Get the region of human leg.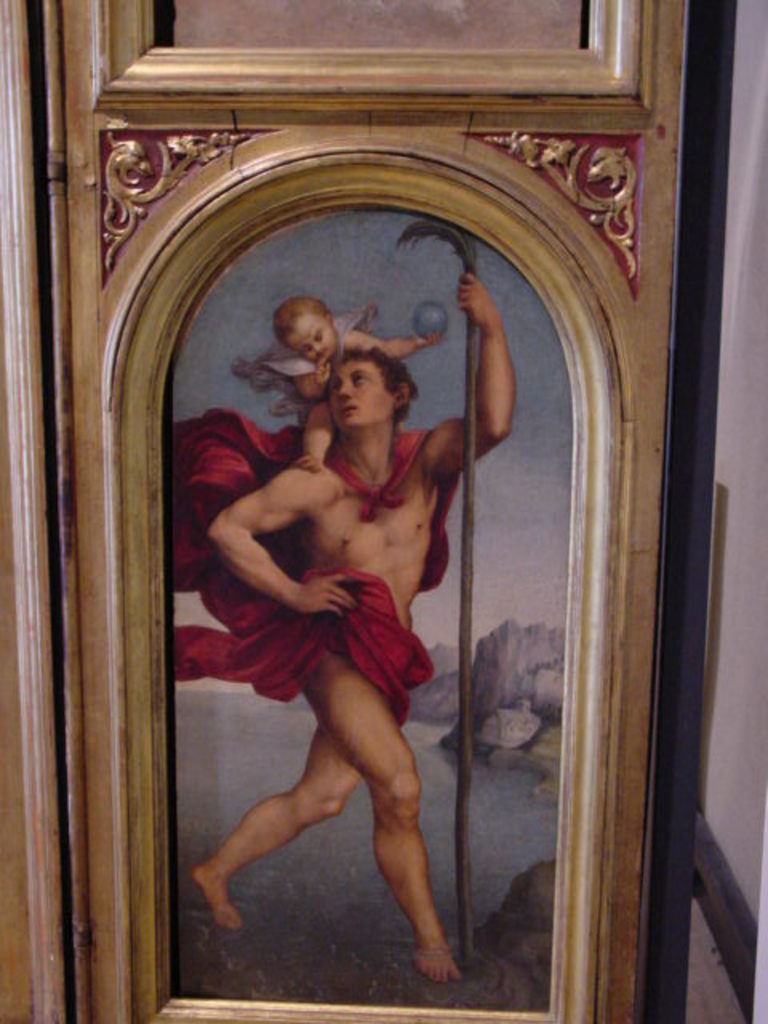
Rect(307, 630, 454, 979).
